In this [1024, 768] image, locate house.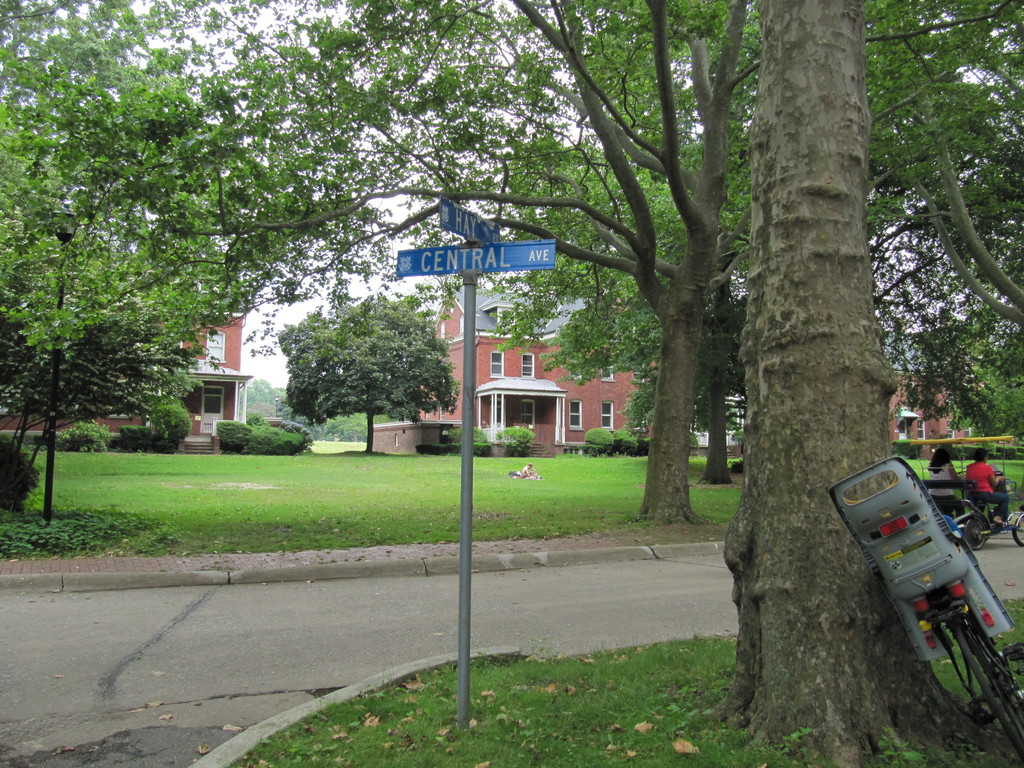
Bounding box: 420:276:647:456.
